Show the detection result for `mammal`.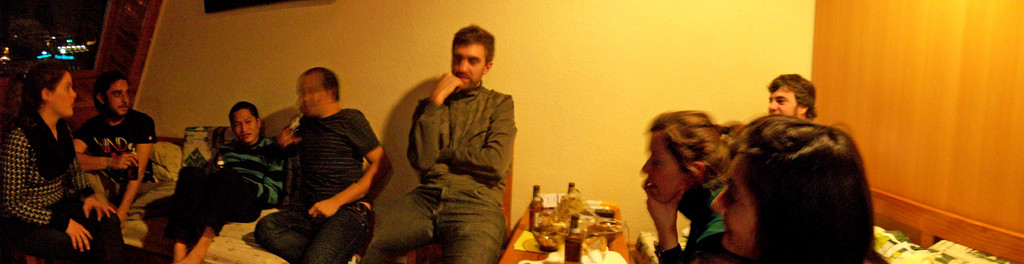
<region>707, 90, 875, 263</region>.
